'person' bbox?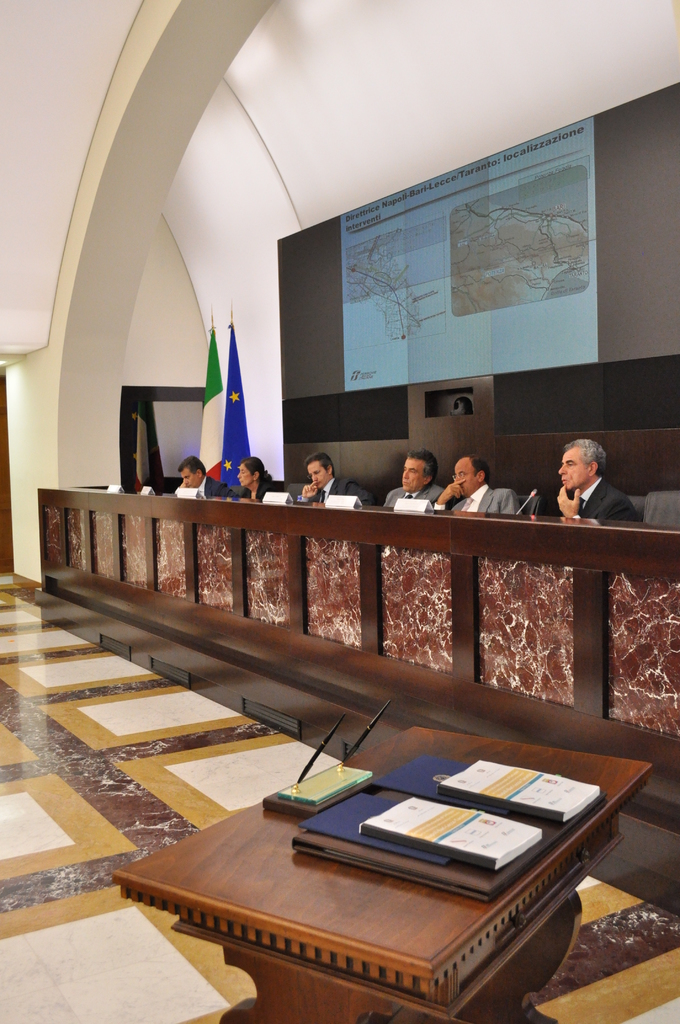
<region>176, 451, 239, 500</region>
